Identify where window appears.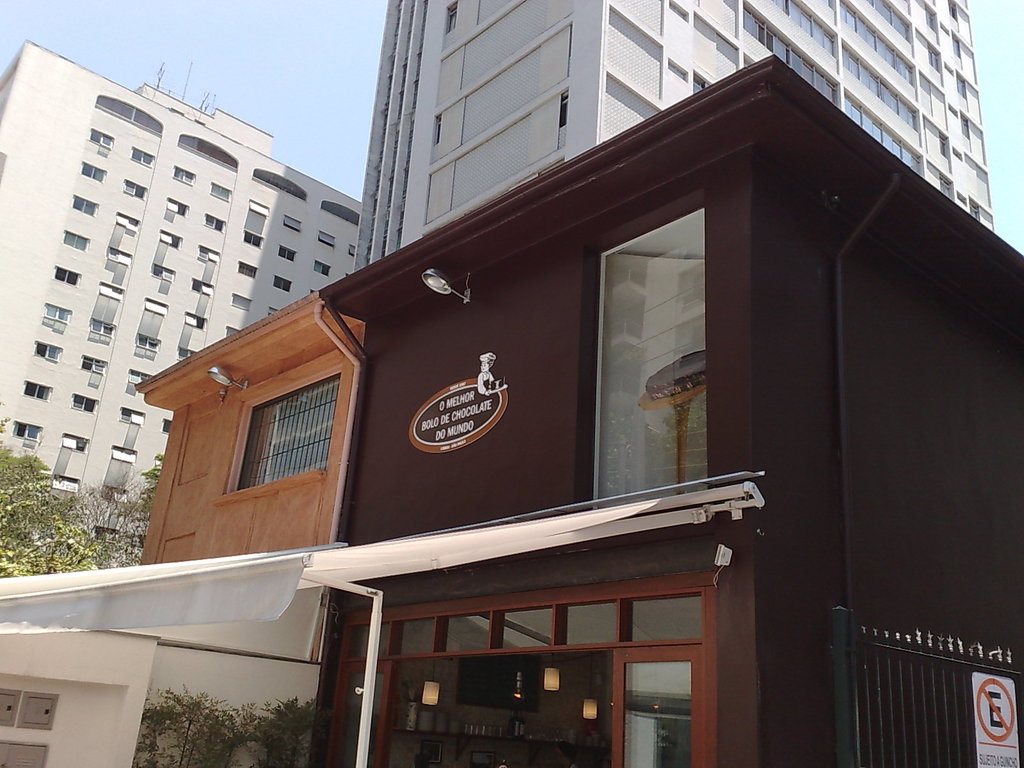
Appears at [left=96, top=278, right=124, bottom=305].
